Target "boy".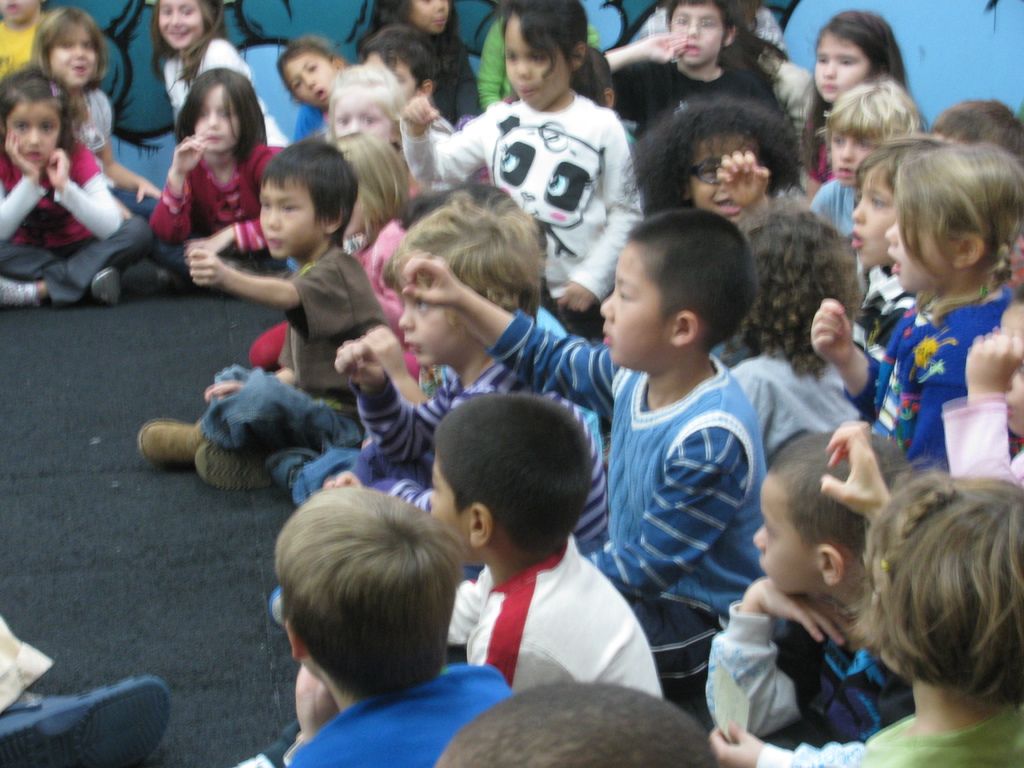
Target region: 803 75 927 242.
